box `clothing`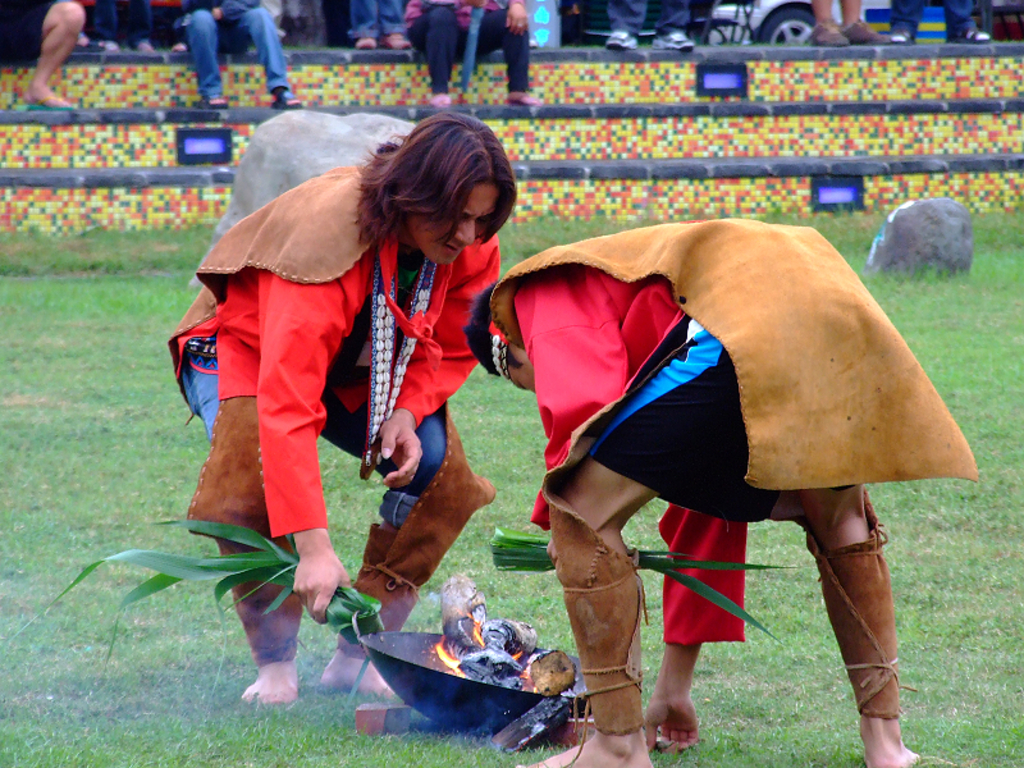
(x1=175, y1=0, x2=285, y2=109)
